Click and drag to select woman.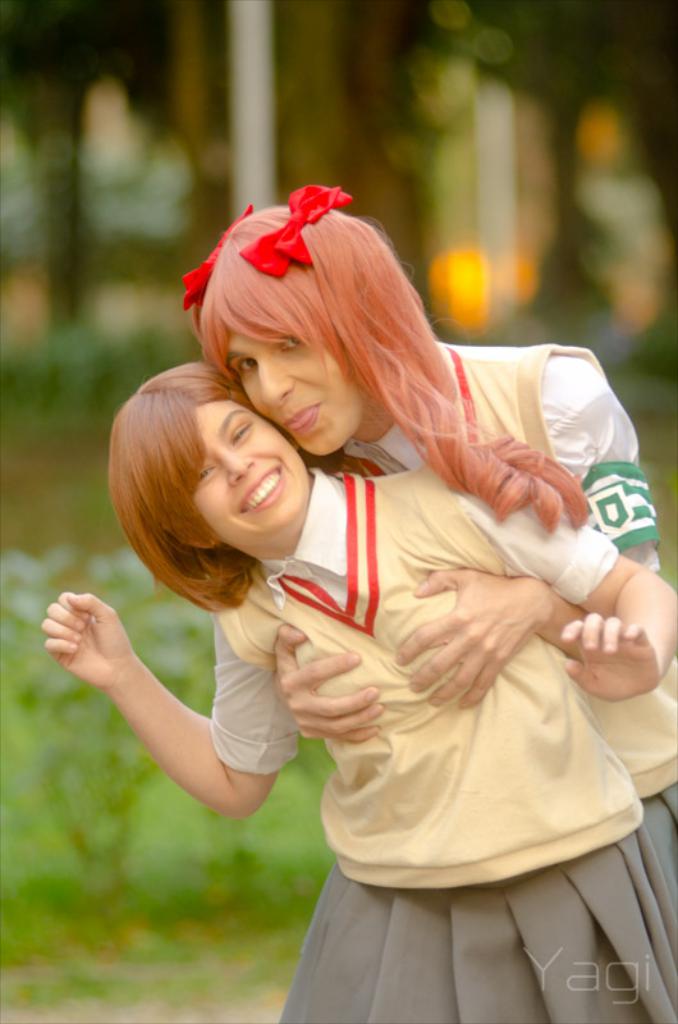
Selection: bbox(41, 365, 677, 1023).
